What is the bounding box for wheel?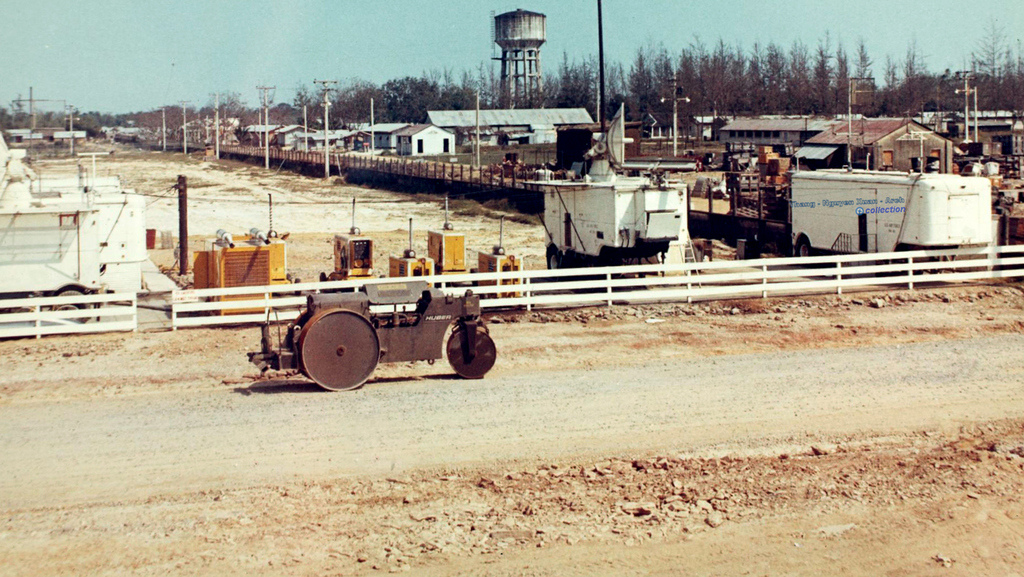
445,324,501,377.
